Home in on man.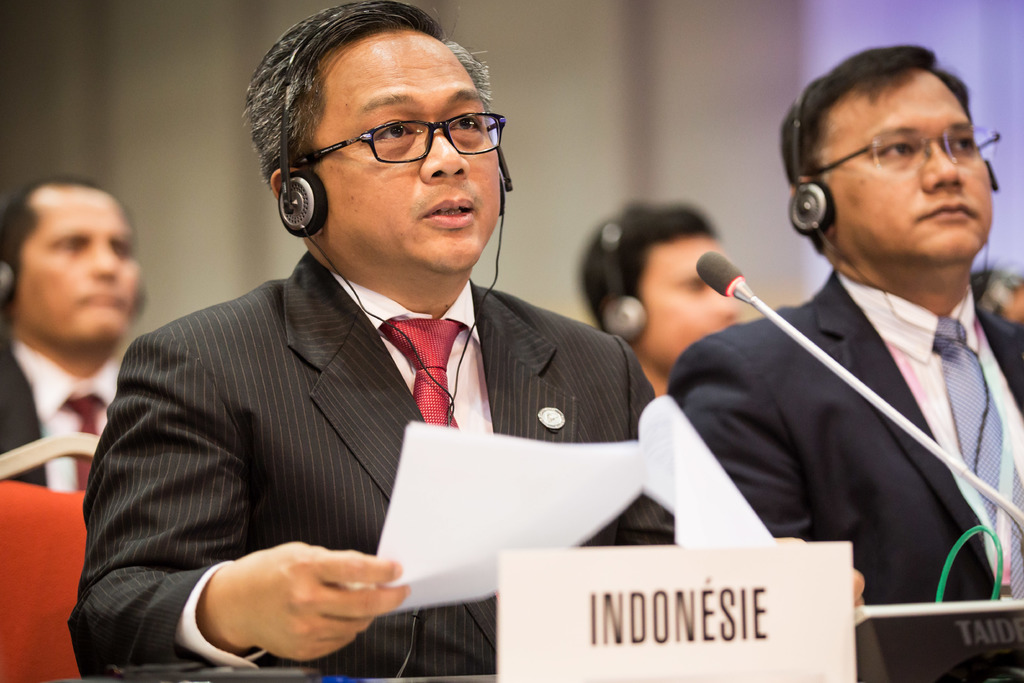
Homed in at [left=75, top=8, right=652, bottom=681].
